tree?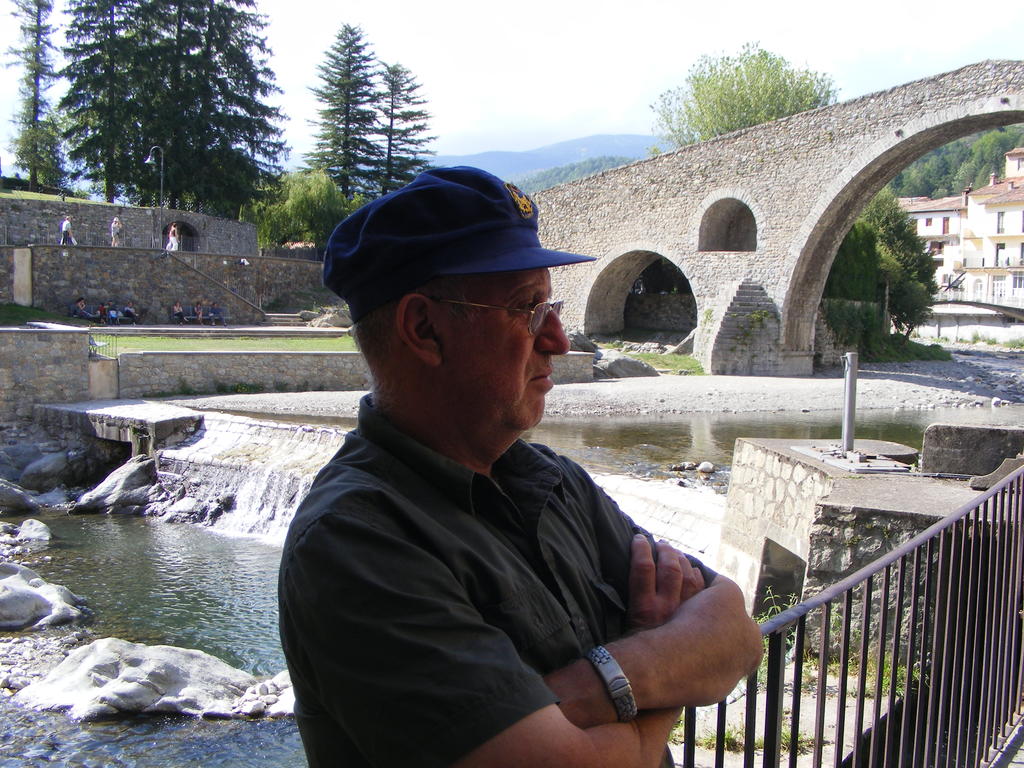
Rect(0, 0, 77, 197)
